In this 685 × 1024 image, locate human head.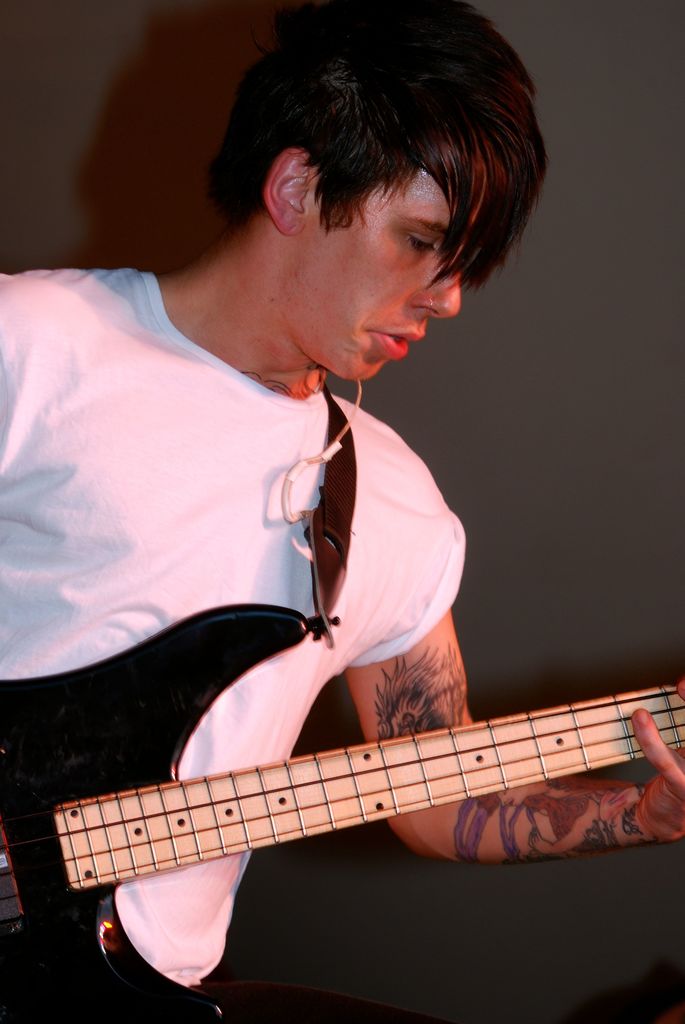
Bounding box: x1=189 y1=3 x2=547 y2=383.
